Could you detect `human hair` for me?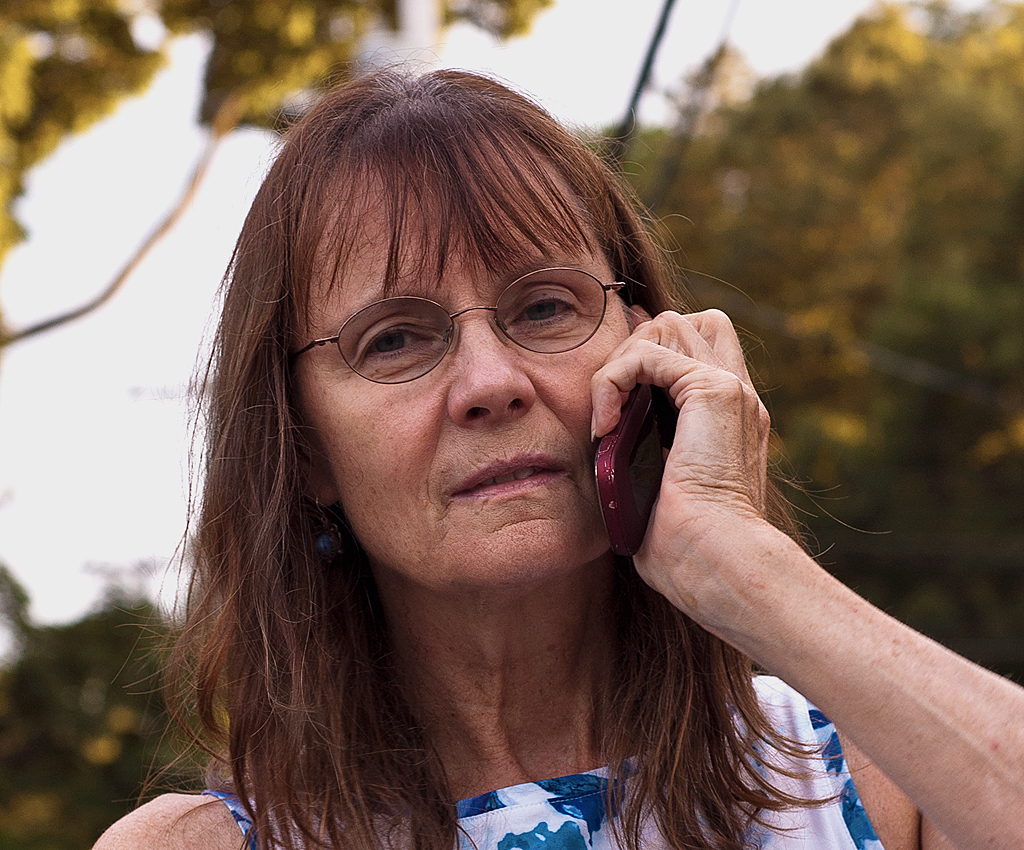
Detection result: (x1=154, y1=62, x2=853, y2=803).
